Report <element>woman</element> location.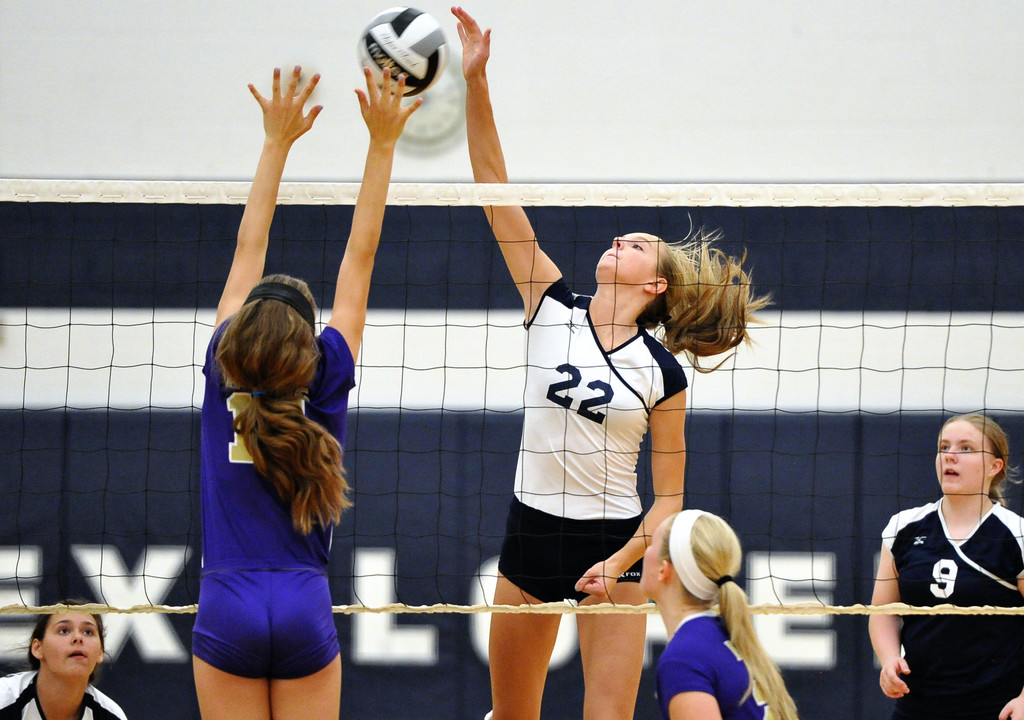
Report: box=[186, 61, 426, 719].
